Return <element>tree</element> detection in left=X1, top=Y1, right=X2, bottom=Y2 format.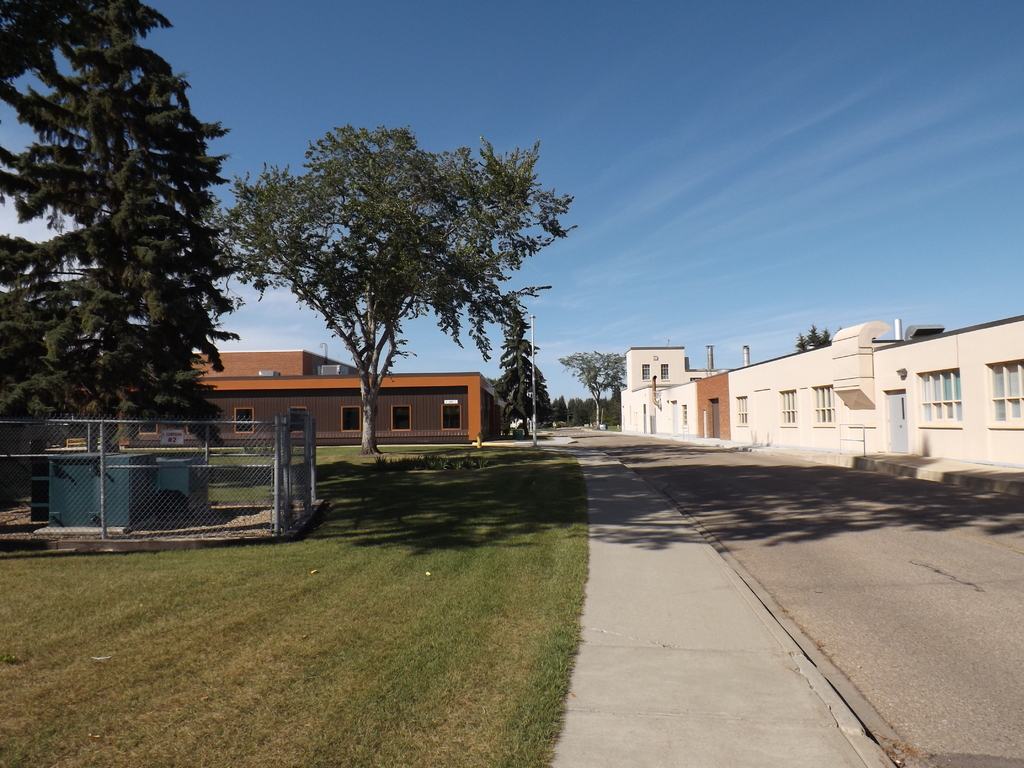
left=492, top=302, right=555, bottom=433.
